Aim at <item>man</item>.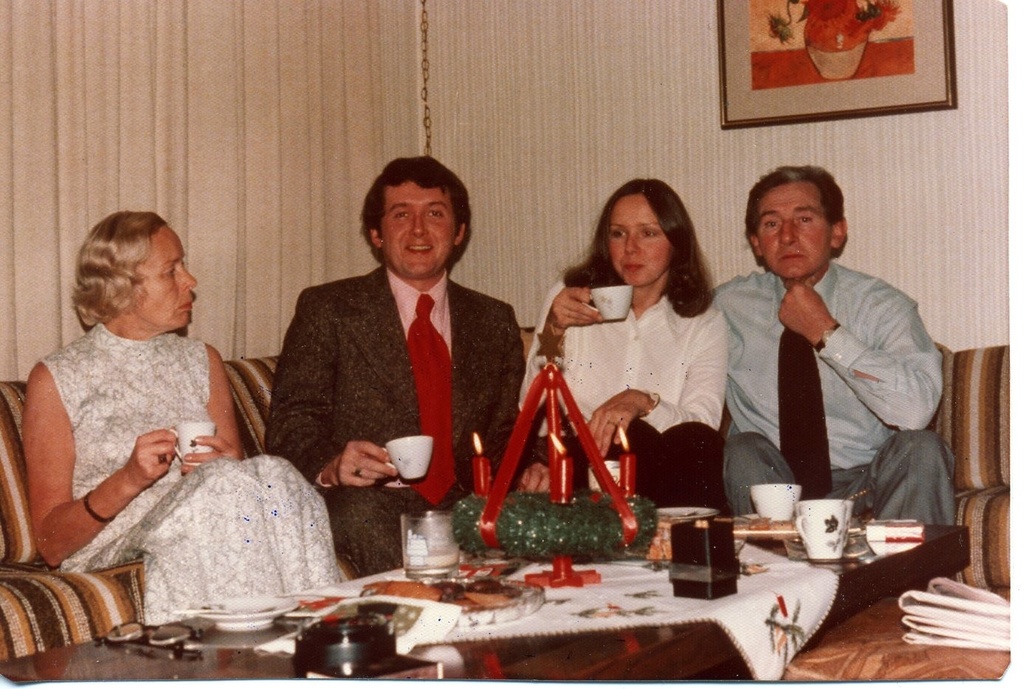
Aimed at [x1=267, y1=154, x2=553, y2=574].
